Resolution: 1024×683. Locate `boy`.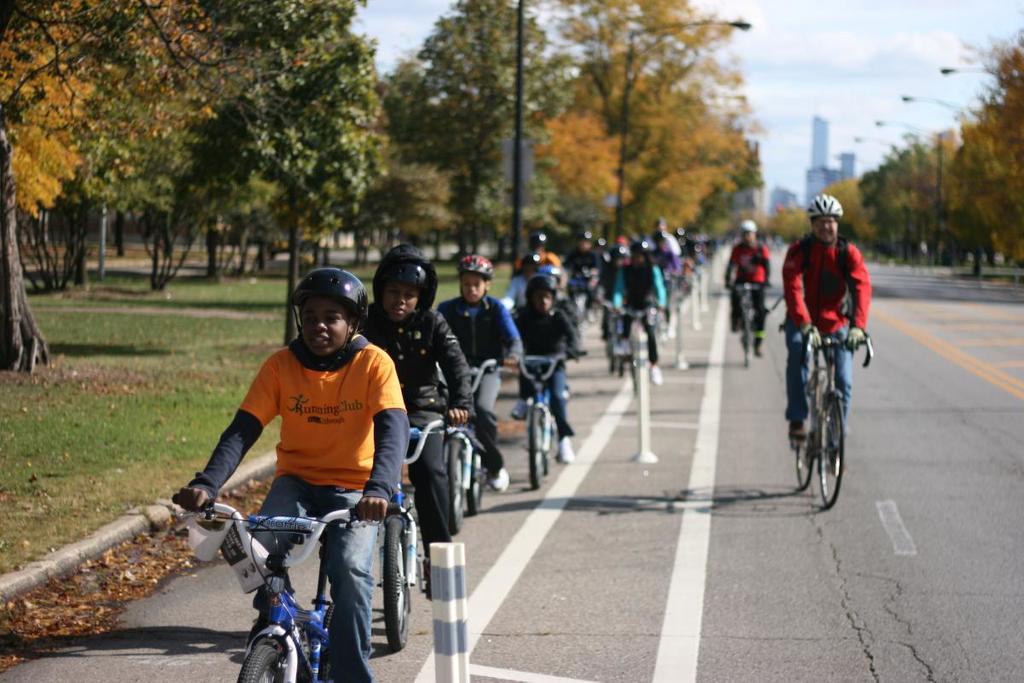
l=175, t=270, r=408, b=682.
